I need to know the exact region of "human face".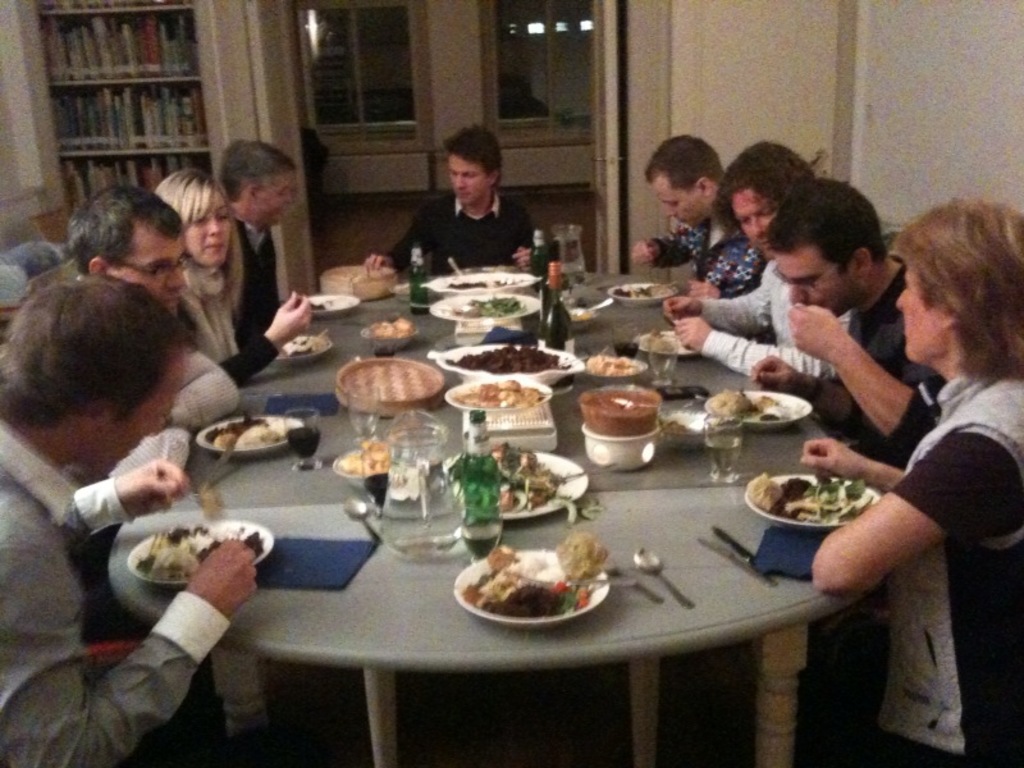
Region: Rect(780, 252, 854, 310).
